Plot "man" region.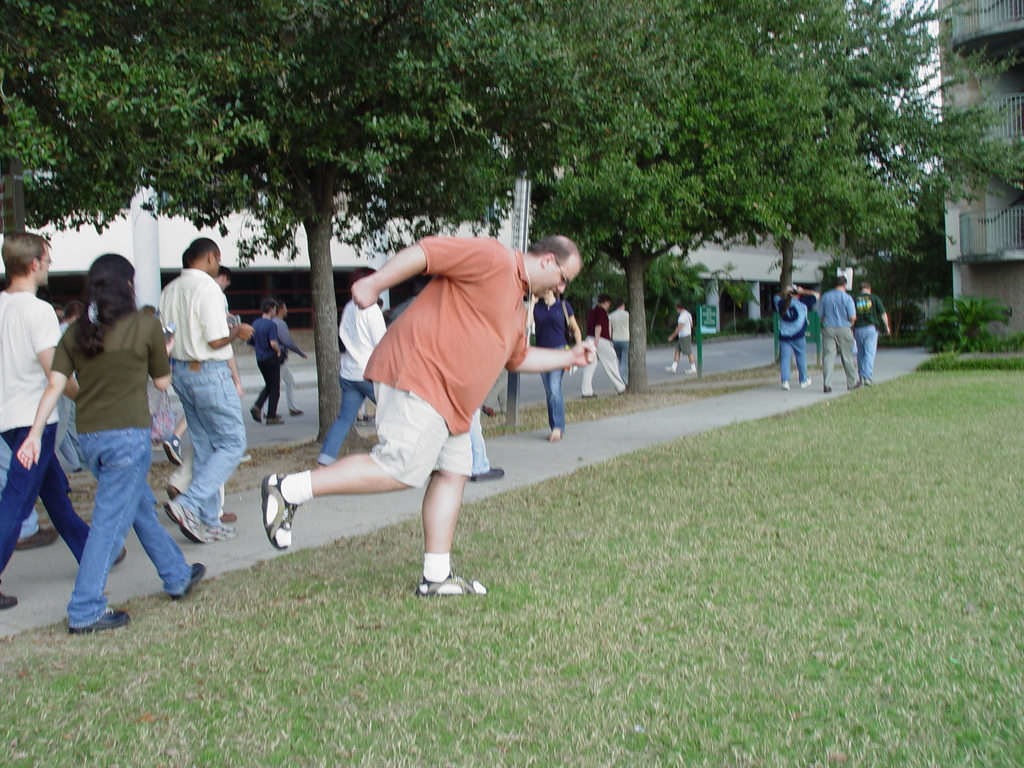
Plotted at region(296, 212, 556, 607).
